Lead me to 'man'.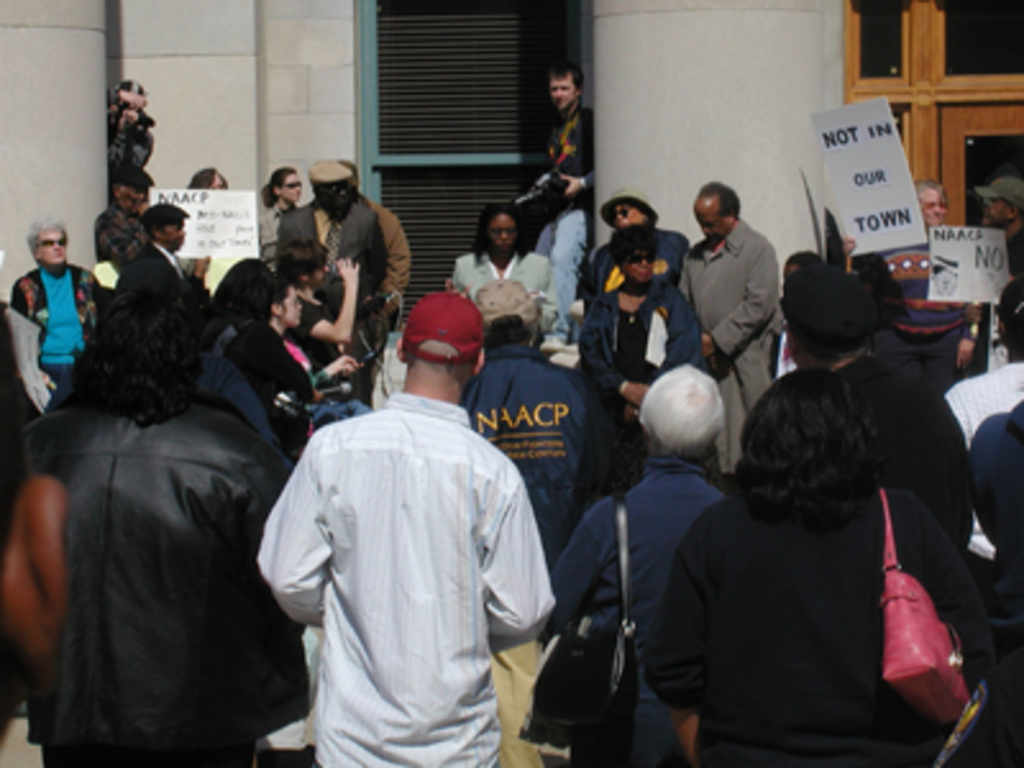
Lead to [10,279,307,765].
